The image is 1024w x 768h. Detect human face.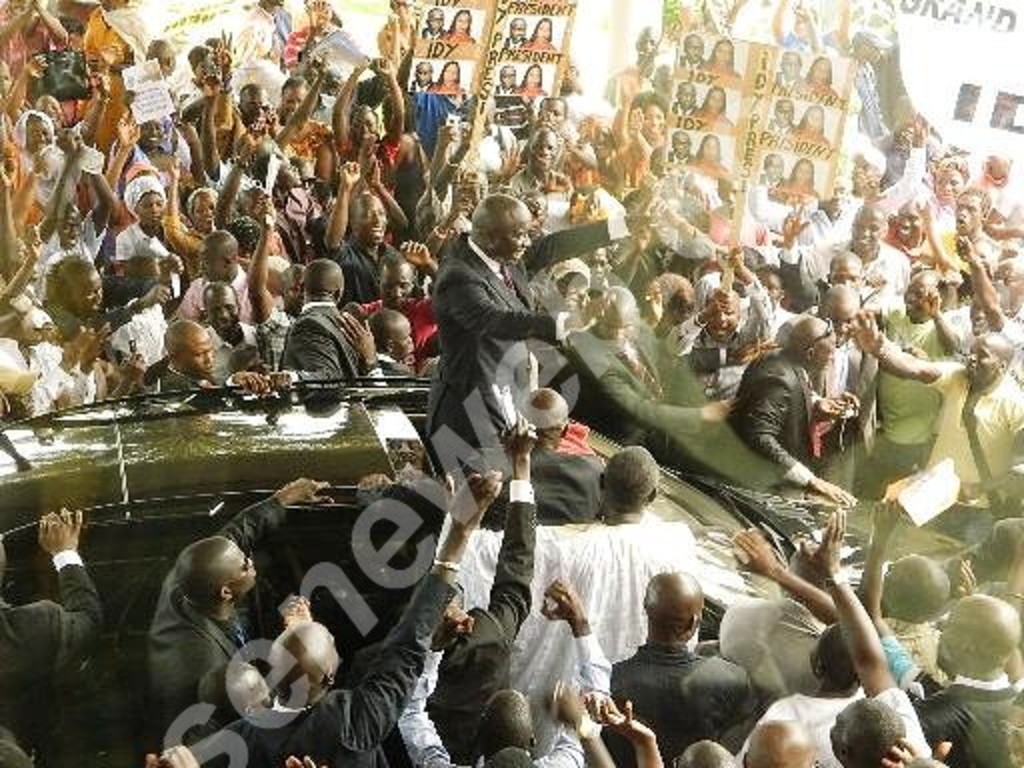
Detection: {"x1": 394, "y1": 318, "x2": 414, "y2": 360}.
